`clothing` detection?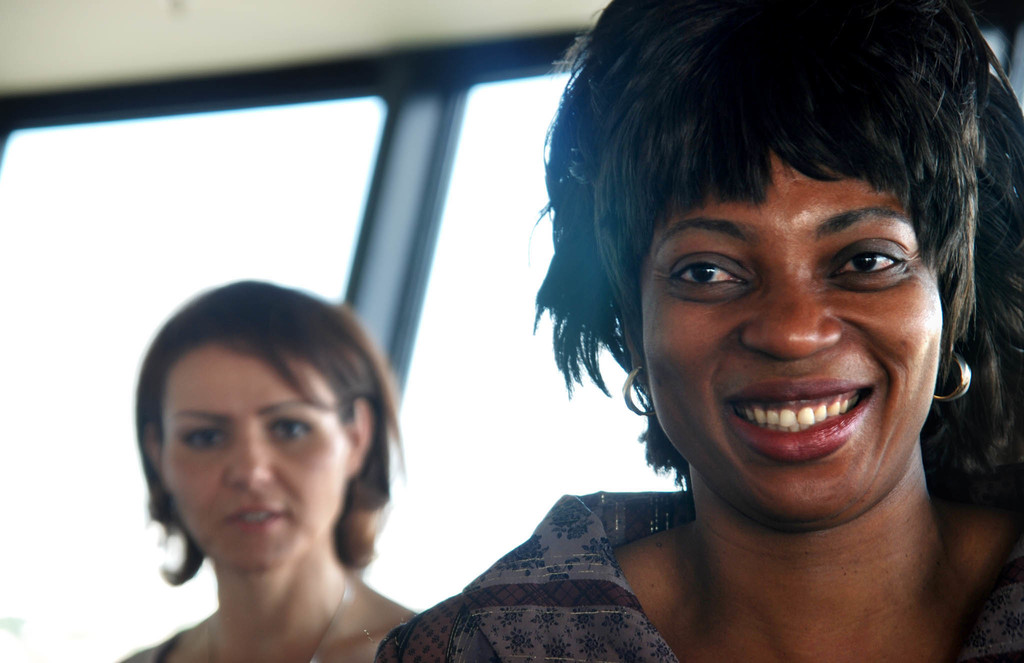
117/621/182/662
